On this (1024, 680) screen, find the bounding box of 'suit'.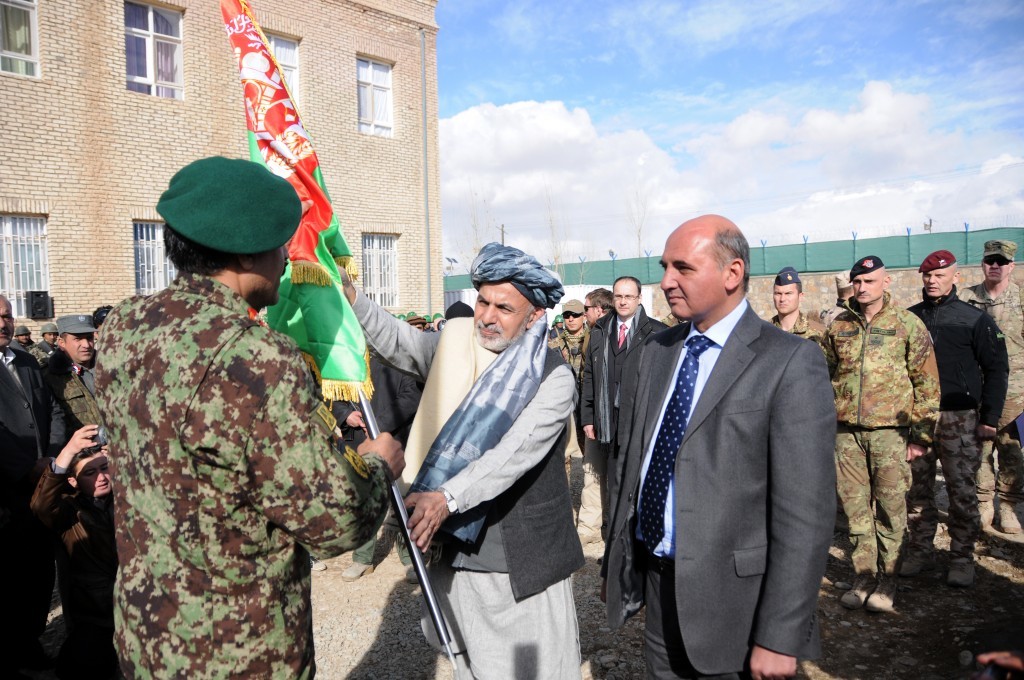
Bounding box: x1=618 y1=206 x2=859 y2=679.
